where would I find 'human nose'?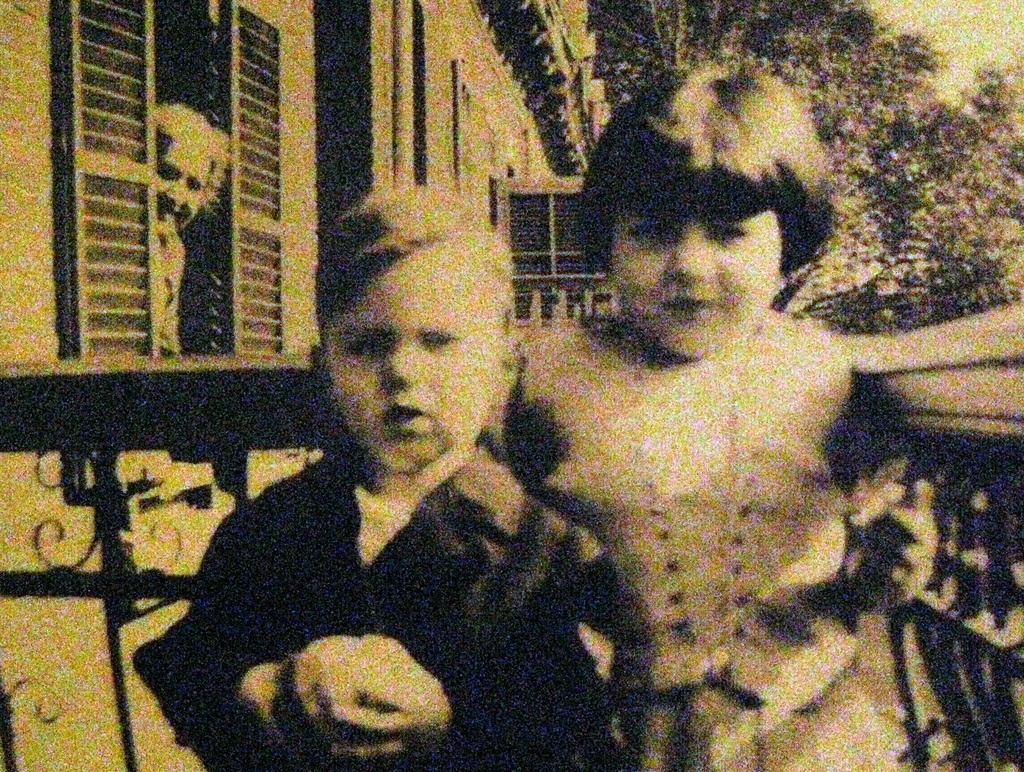
At [378,349,426,379].
